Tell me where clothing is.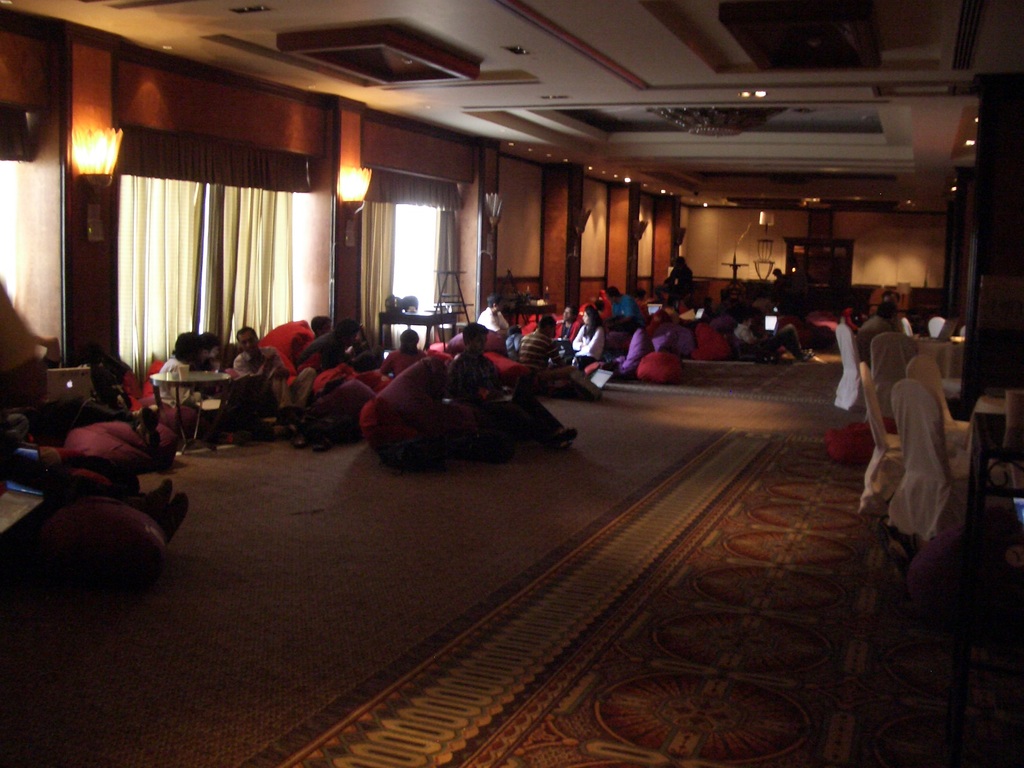
clothing is at box=[646, 308, 673, 337].
